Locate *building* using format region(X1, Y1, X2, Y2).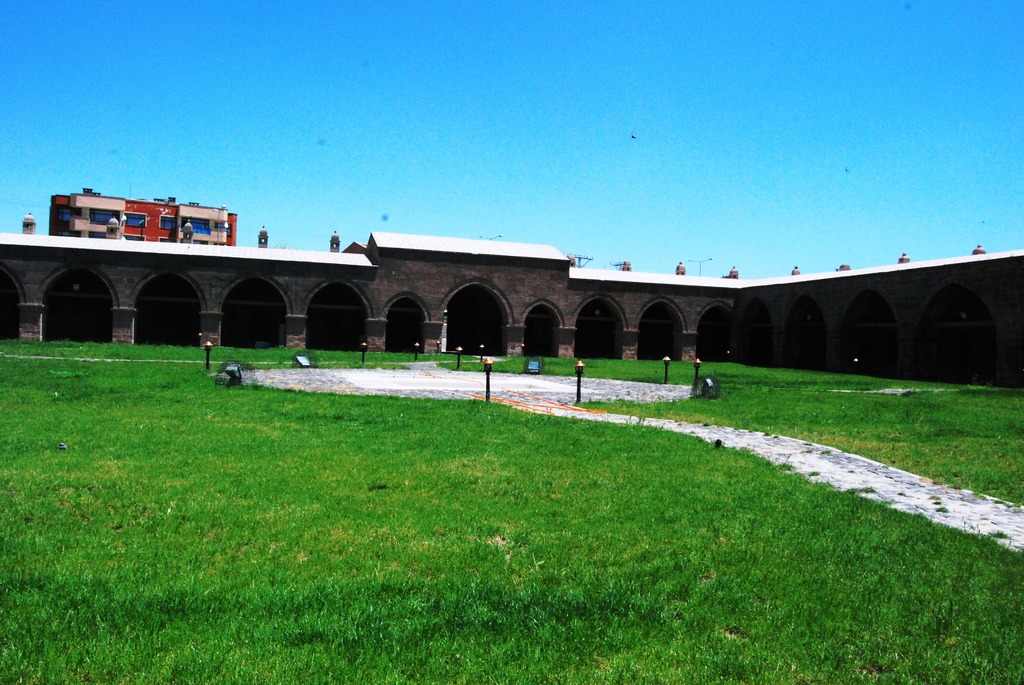
region(0, 214, 1023, 388).
